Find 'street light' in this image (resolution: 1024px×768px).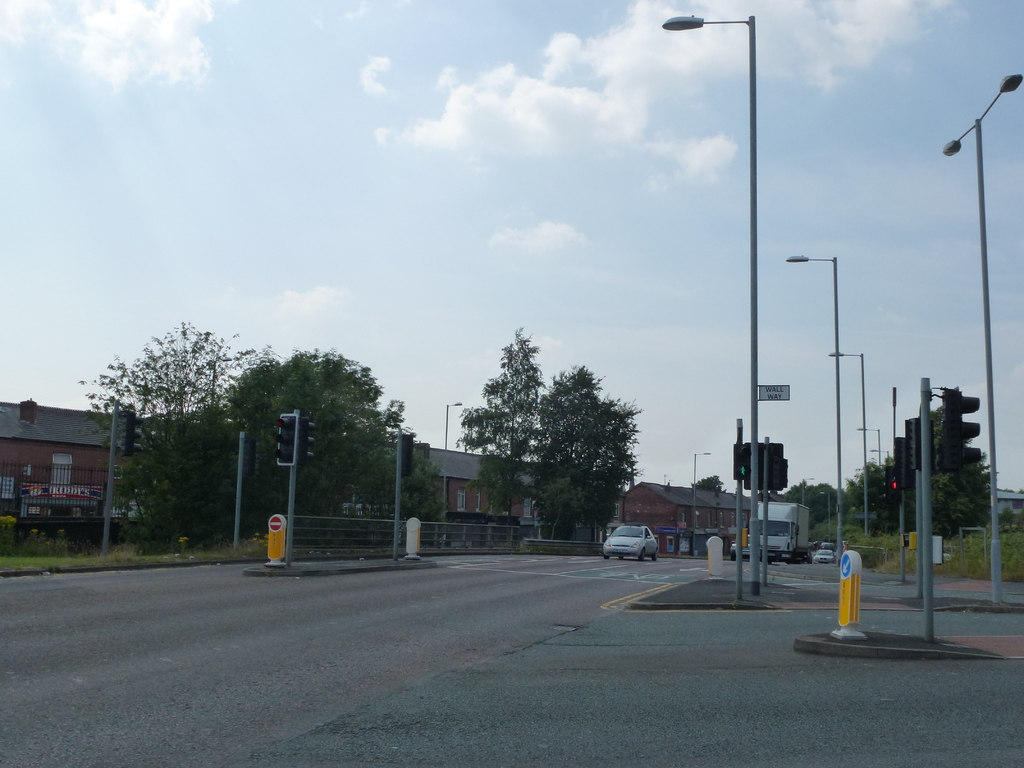
x1=660 y1=11 x2=761 y2=595.
